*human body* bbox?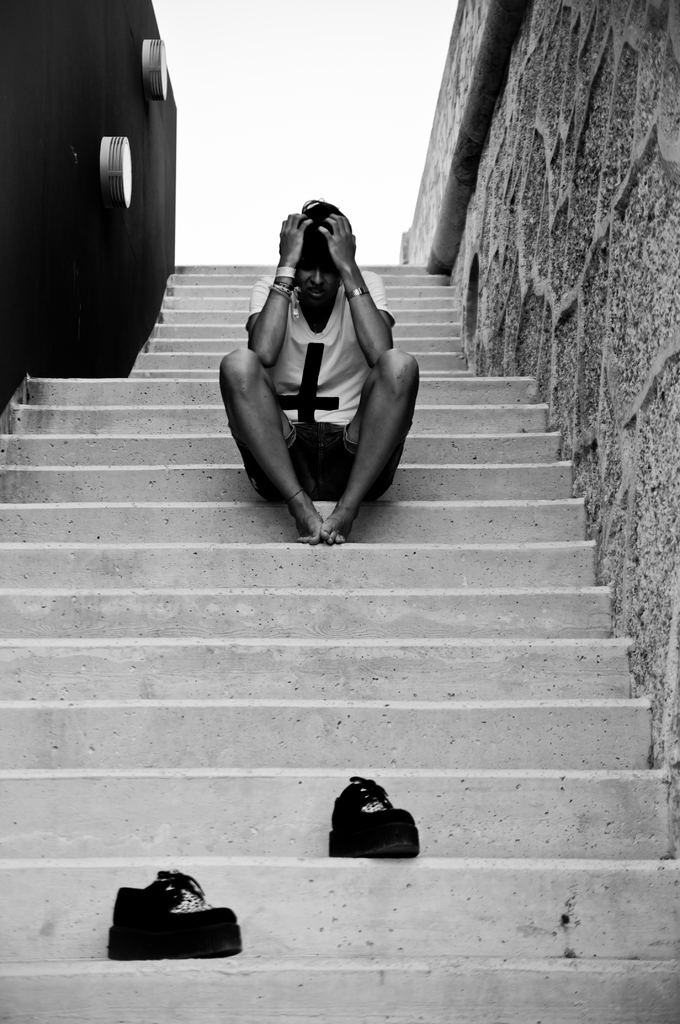
box=[218, 169, 413, 554]
